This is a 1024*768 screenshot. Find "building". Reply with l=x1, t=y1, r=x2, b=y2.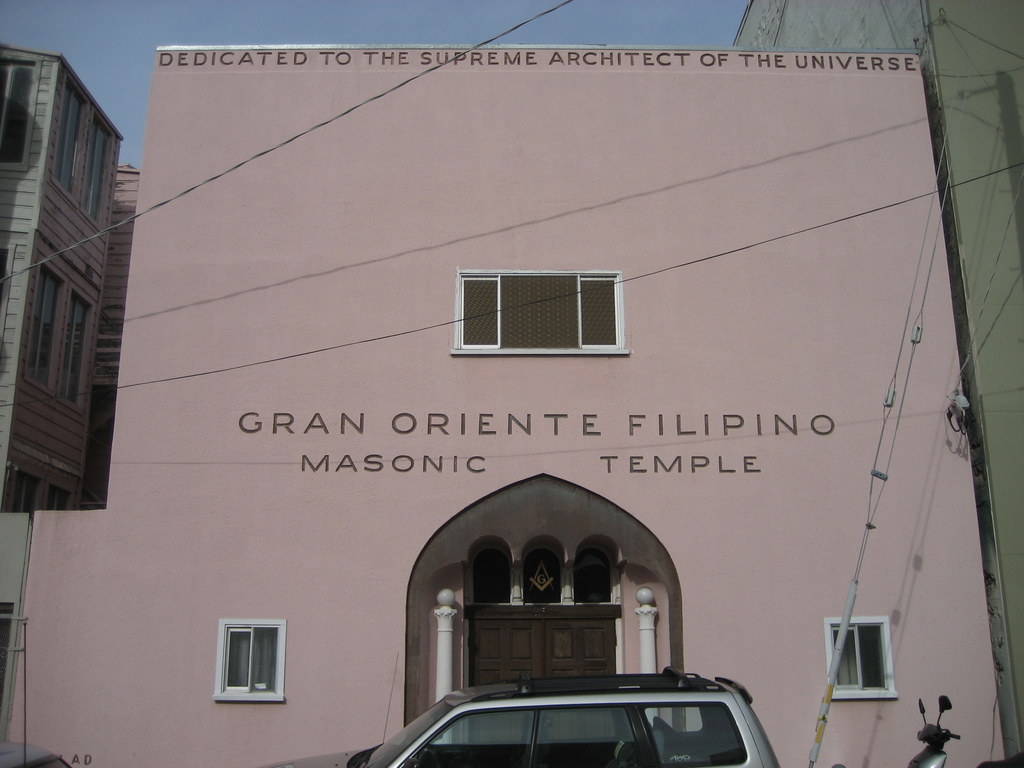
l=10, t=47, r=1006, b=767.
